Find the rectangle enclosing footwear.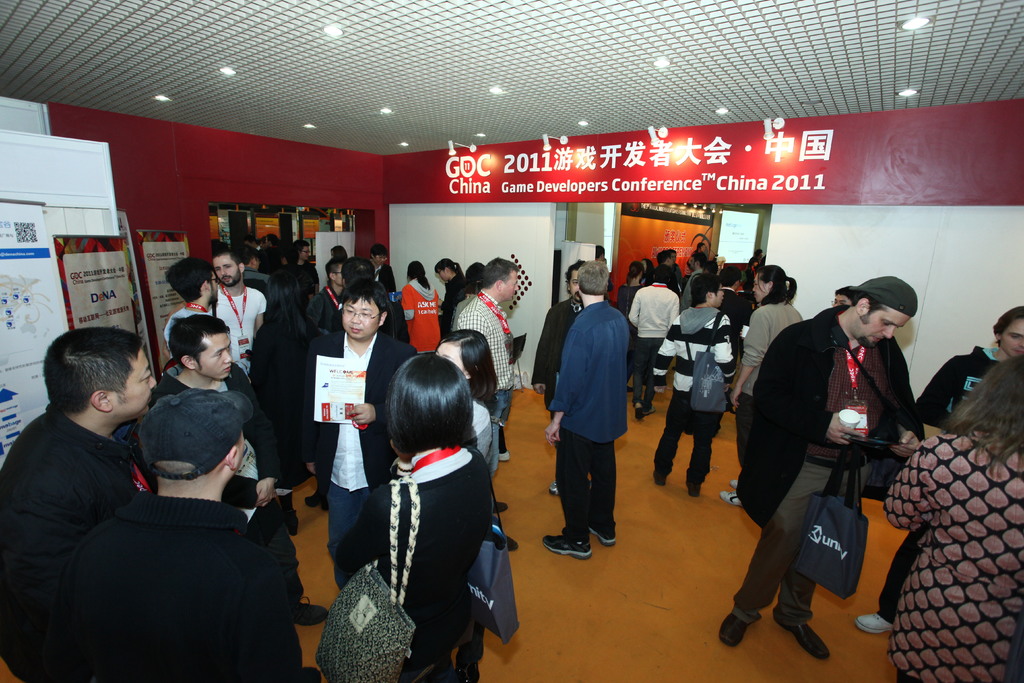
left=294, top=597, right=330, bottom=624.
